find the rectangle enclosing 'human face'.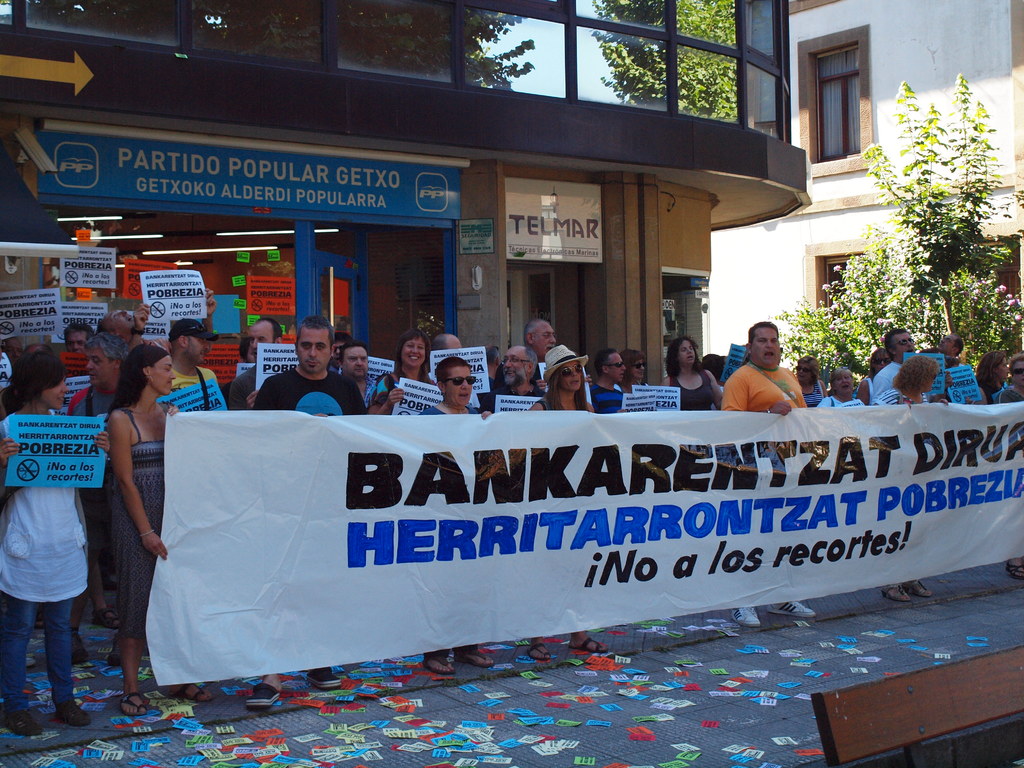
locate(608, 351, 628, 382).
